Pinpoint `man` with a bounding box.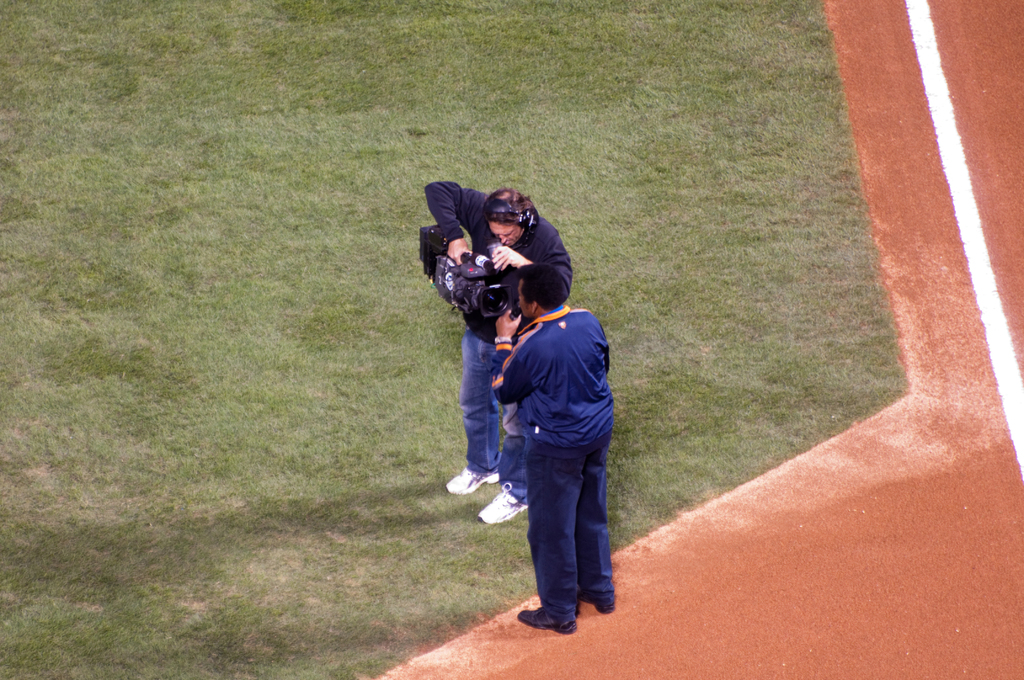
bbox=(495, 259, 616, 633).
